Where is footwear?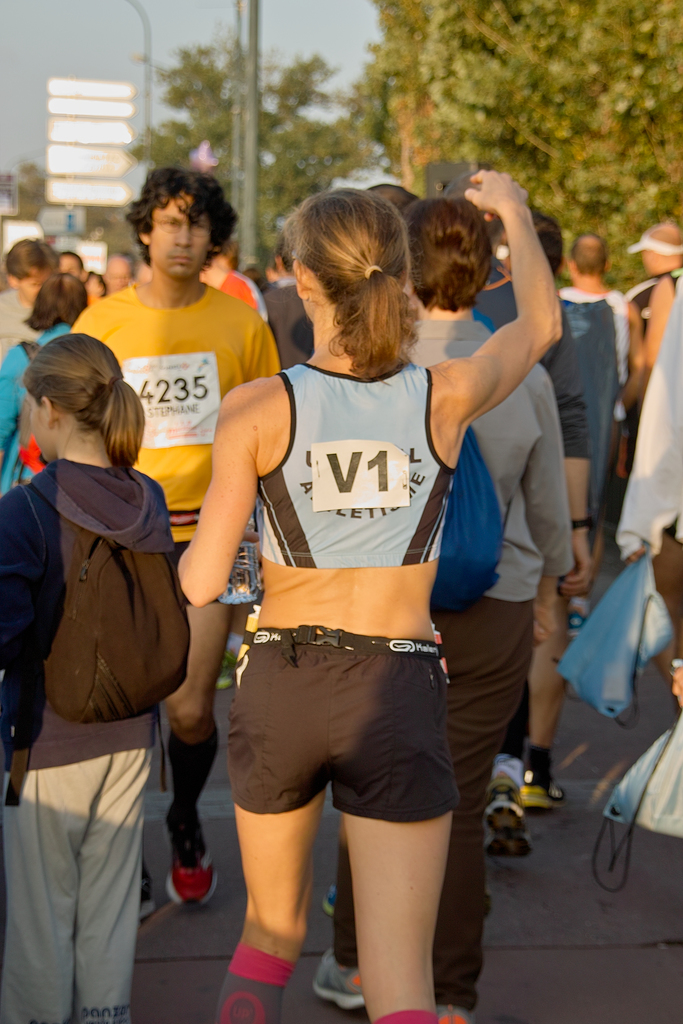
Rect(432, 1001, 474, 1023).
